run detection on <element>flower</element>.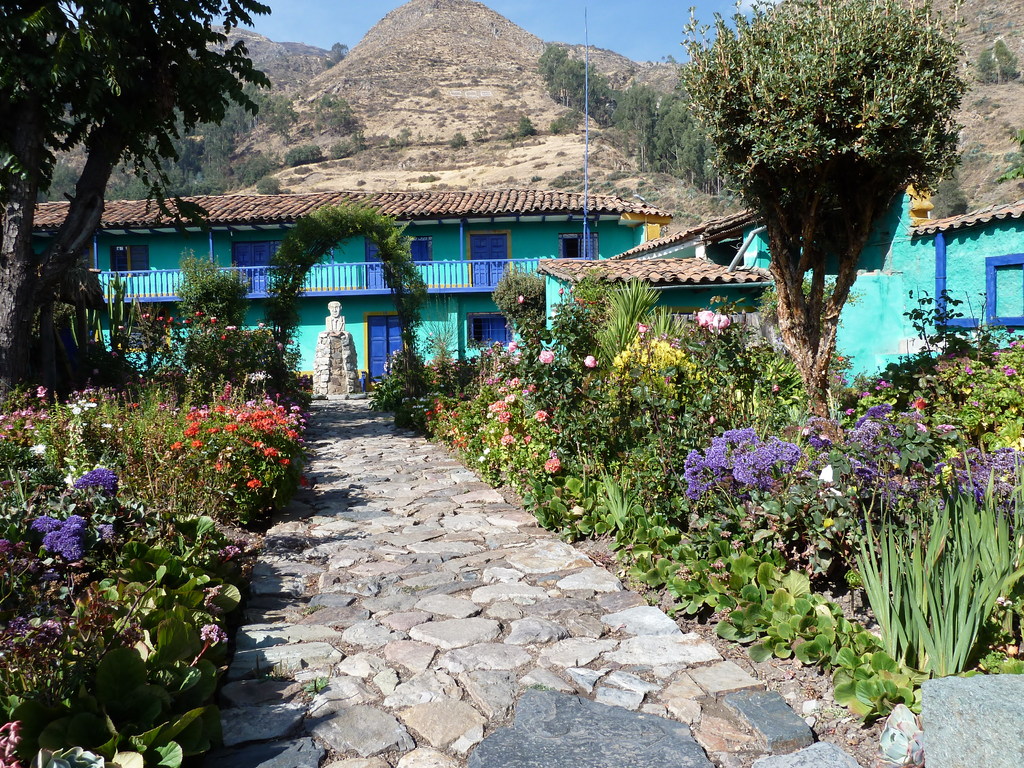
Result: [left=999, top=365, right=1014, bottom=376].
